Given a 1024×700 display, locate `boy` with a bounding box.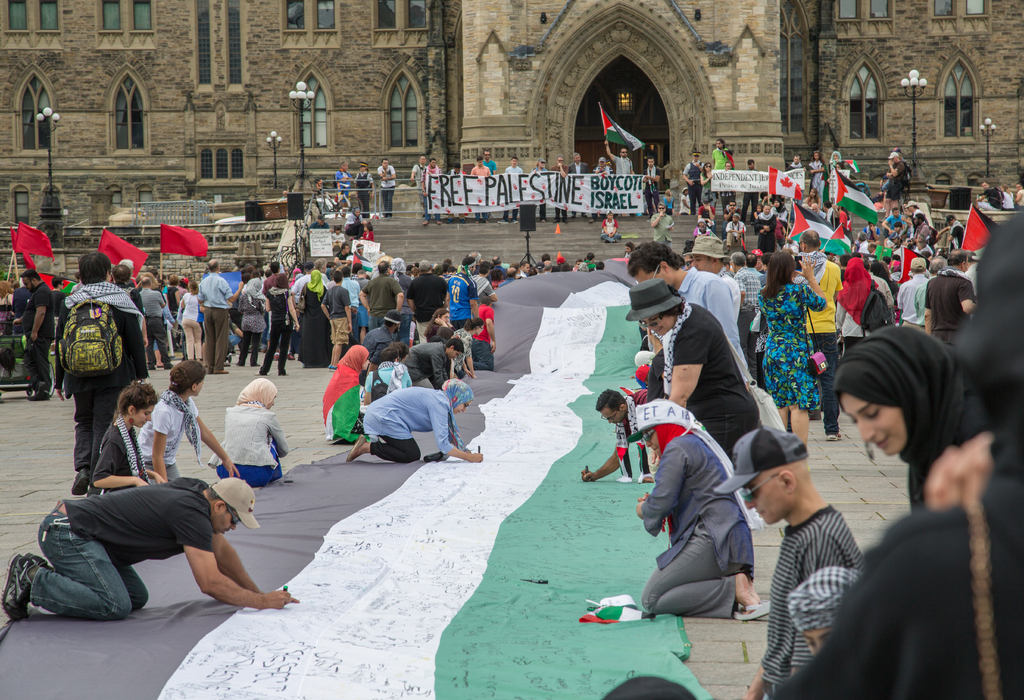
Located: 468, 155, 490, 225.
